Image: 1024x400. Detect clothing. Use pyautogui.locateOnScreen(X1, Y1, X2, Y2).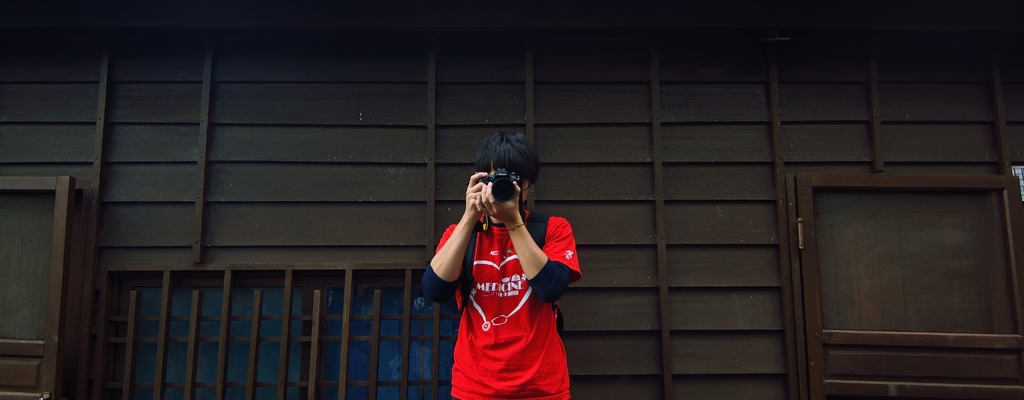
pyautogui.locateOnScreen(437, 197, 561, 376).
